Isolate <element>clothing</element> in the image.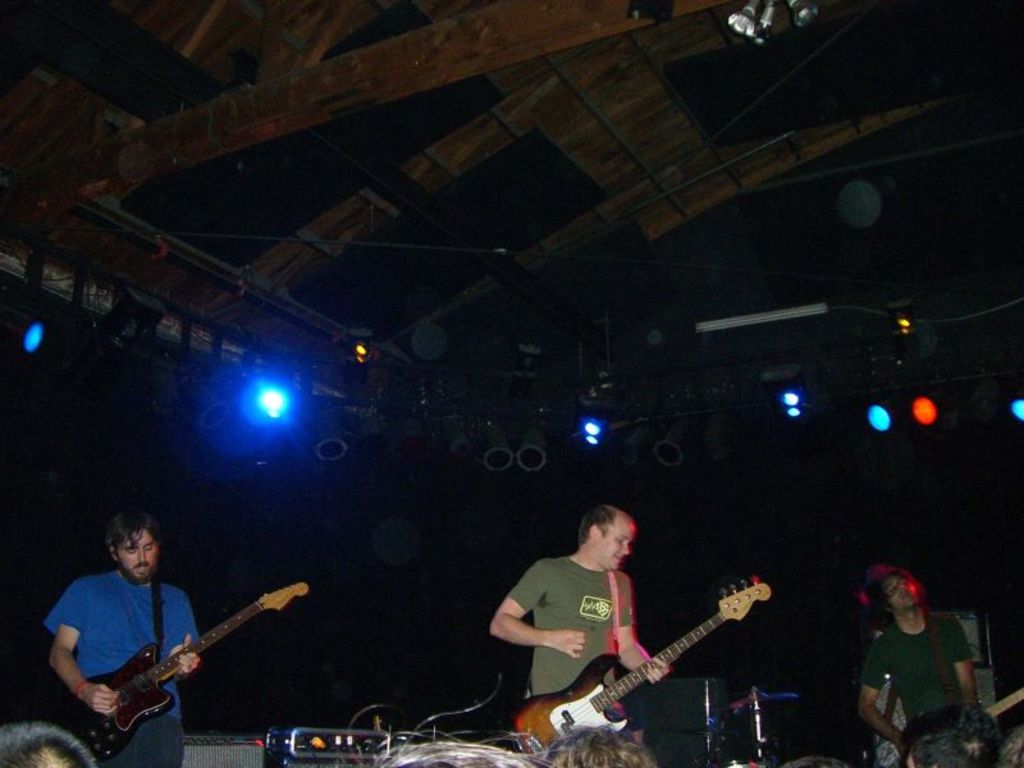
Isolated region: select_region(858, 608, 977, 727).
